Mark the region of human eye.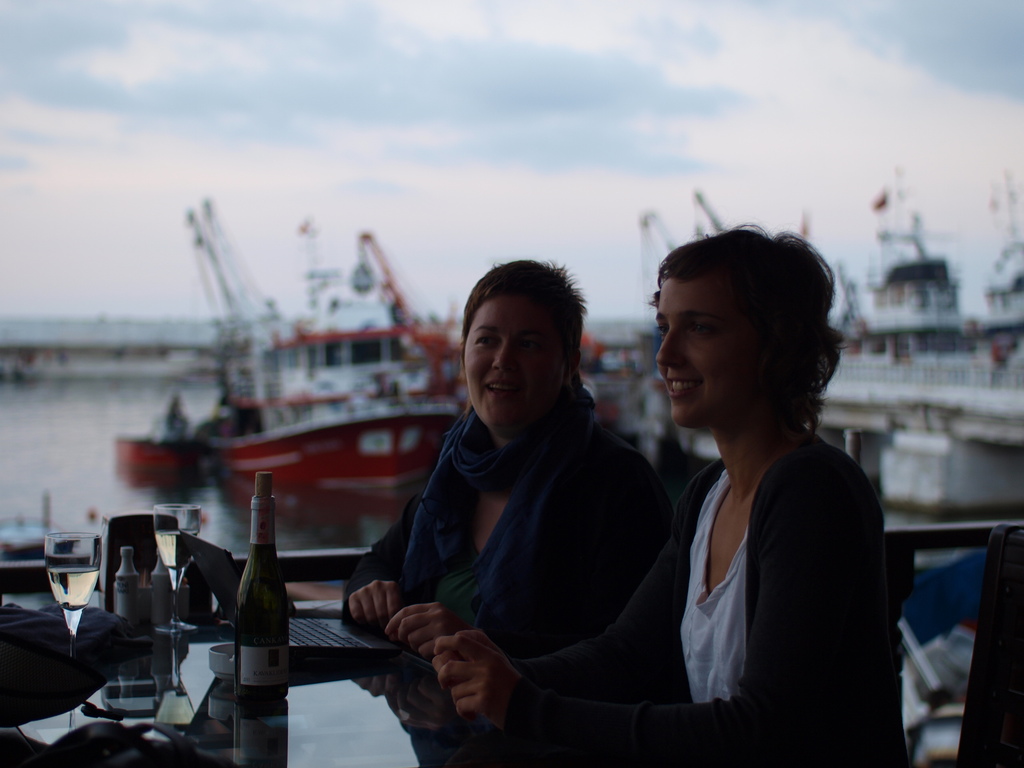
Region: 657,319,671,339.
